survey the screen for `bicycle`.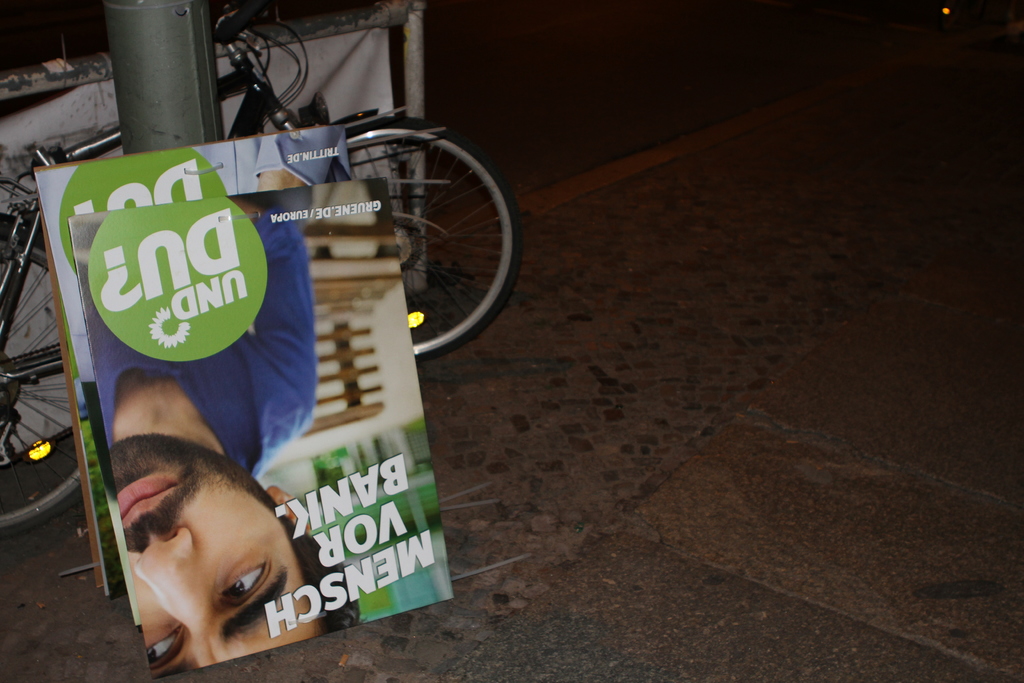
Survey found: 190, 33, 552, 374.
